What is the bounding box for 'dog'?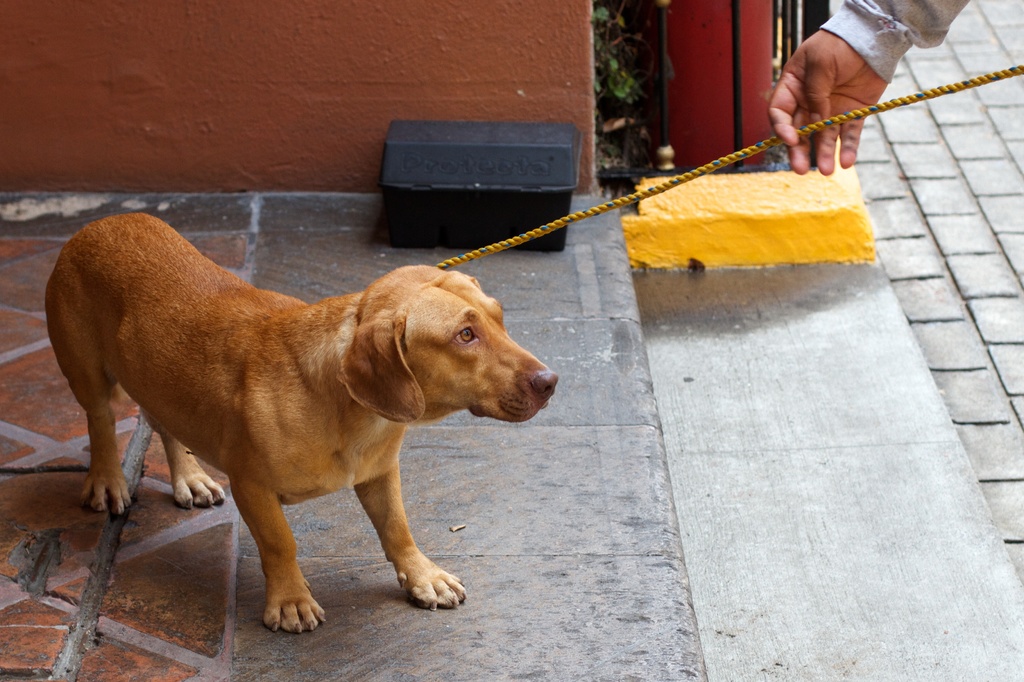
(left=42, top=213, right=561, bottom=639).
